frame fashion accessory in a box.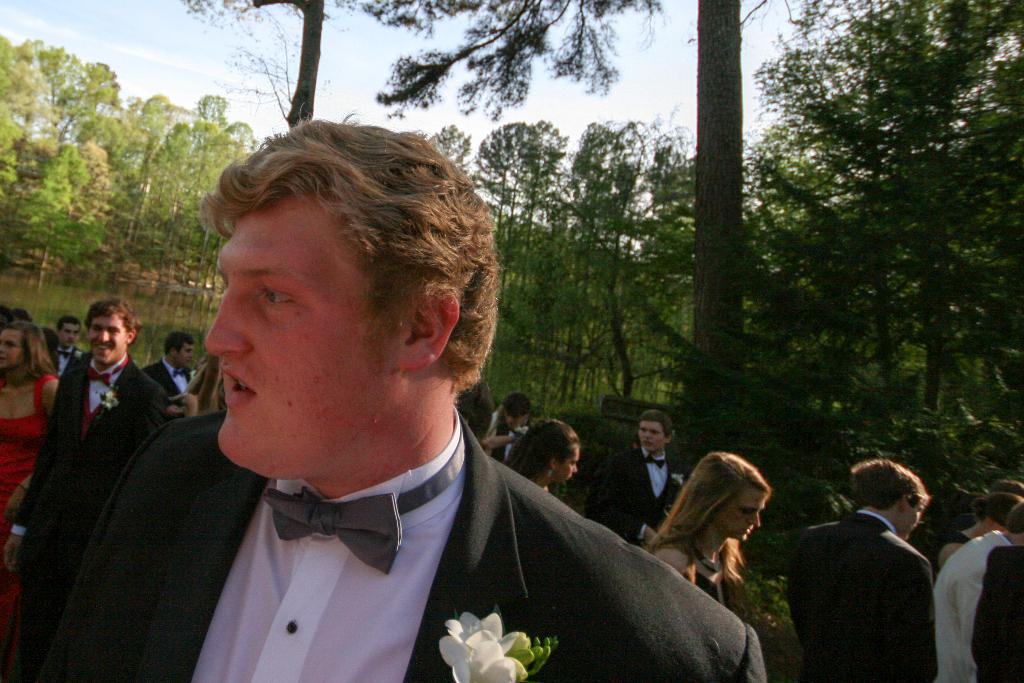
Rect(168, 366, 189, 379).
